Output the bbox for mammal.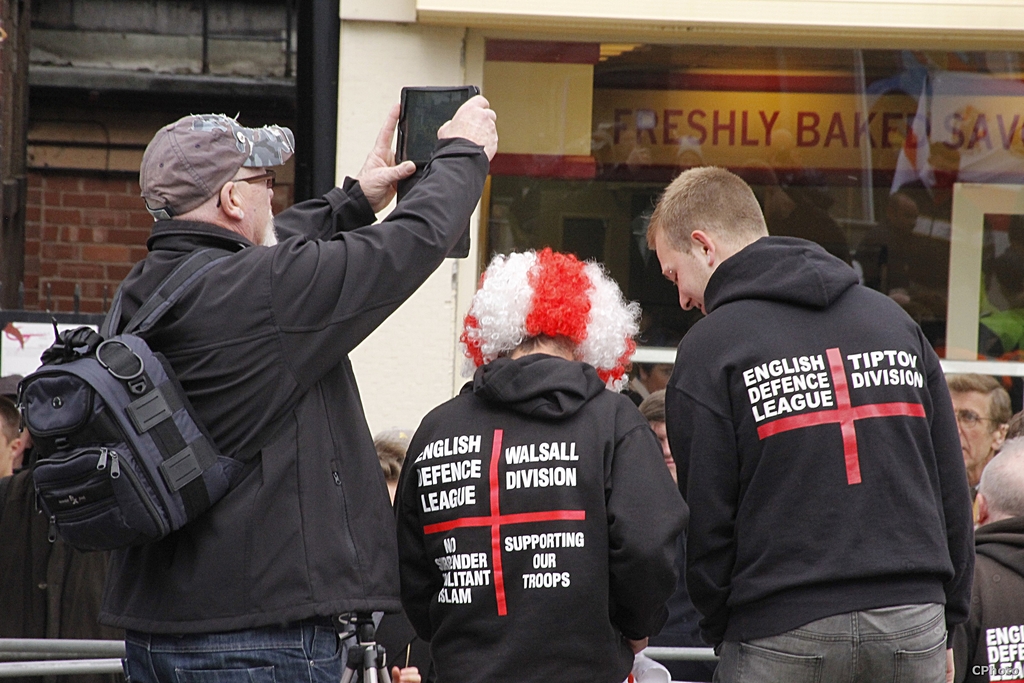
(960, 432, 1023, 682).
